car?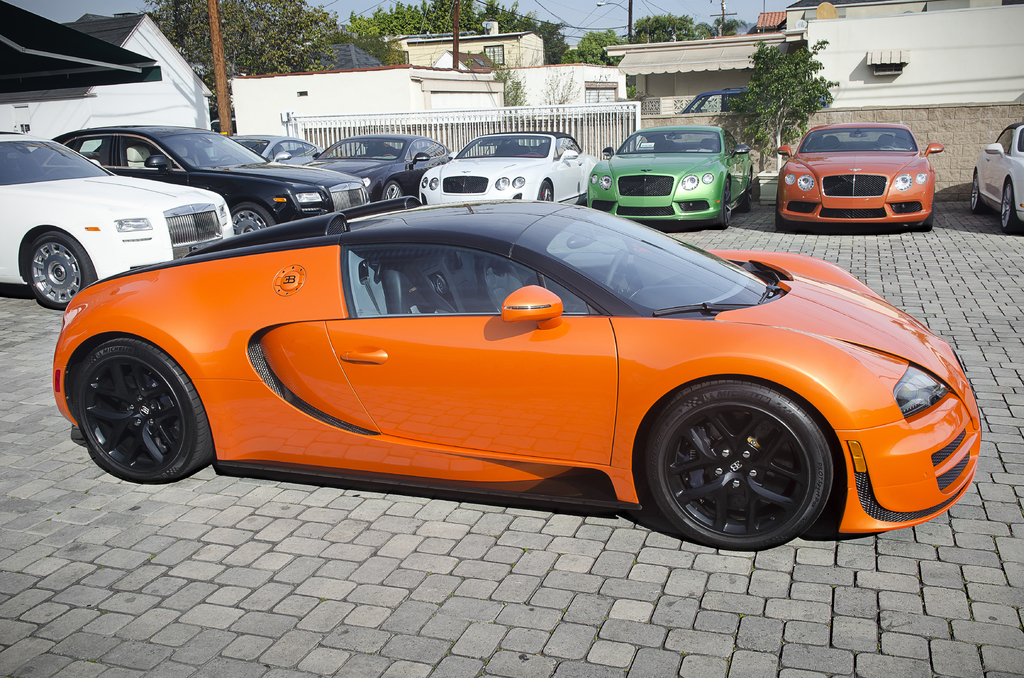
bbox=(973, 128, 1023, 234)
